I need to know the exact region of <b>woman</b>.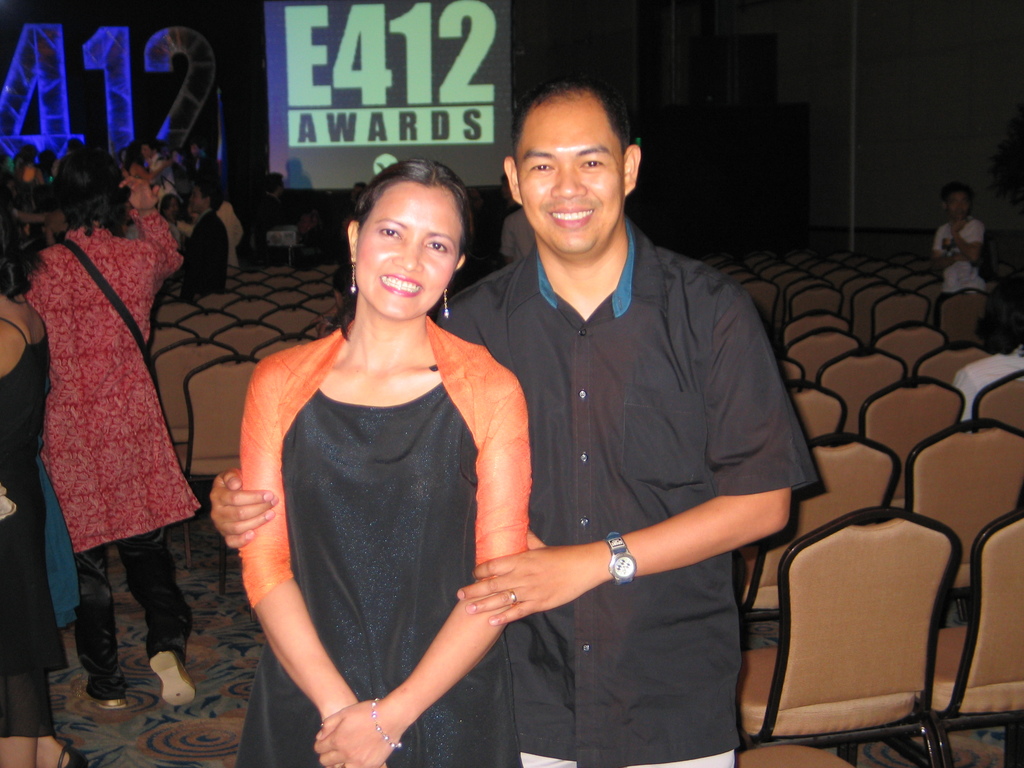
Region: bbox(156, 189, 180, 249).
